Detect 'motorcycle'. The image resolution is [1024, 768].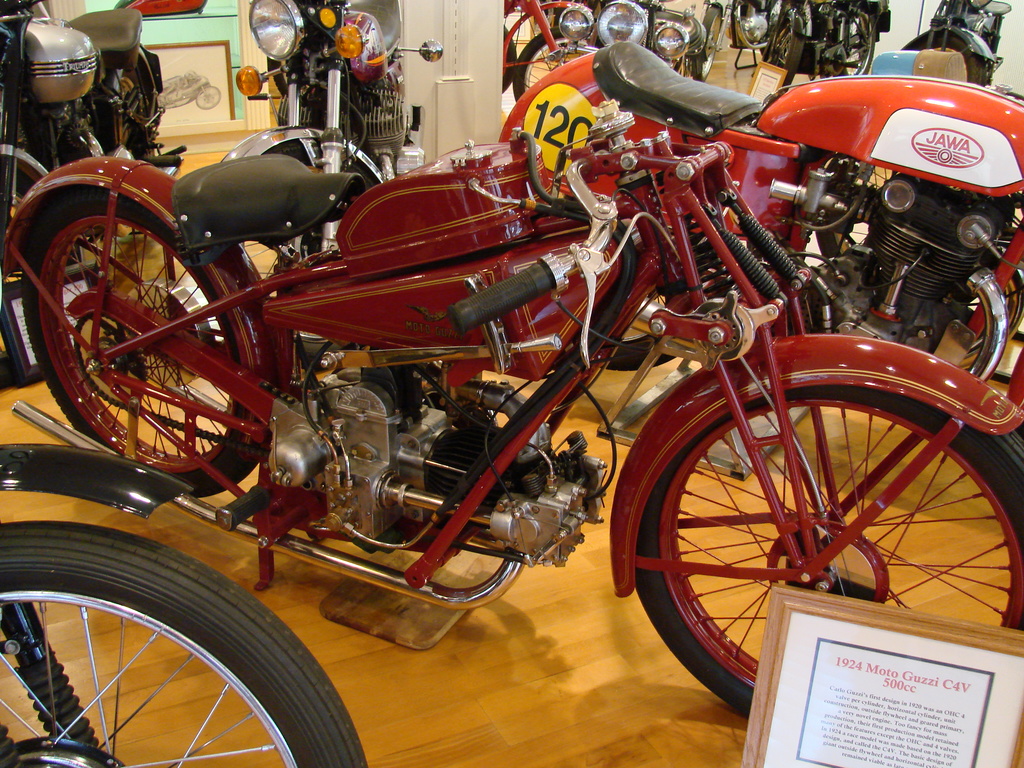
551:2:719:80.
